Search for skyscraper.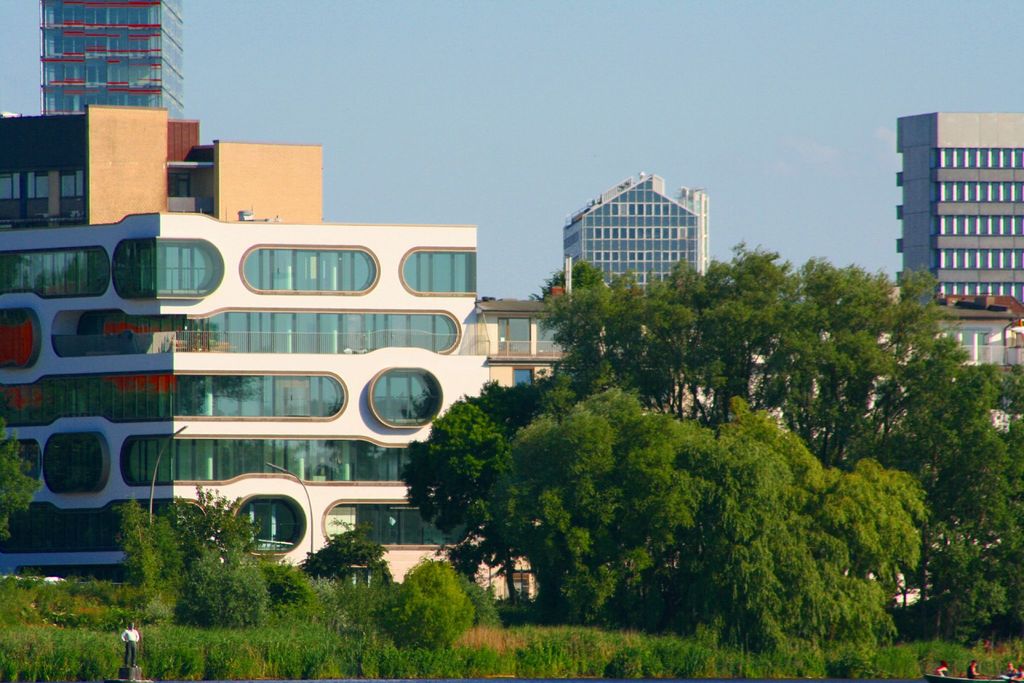
Found at 892,112,1023,304.
